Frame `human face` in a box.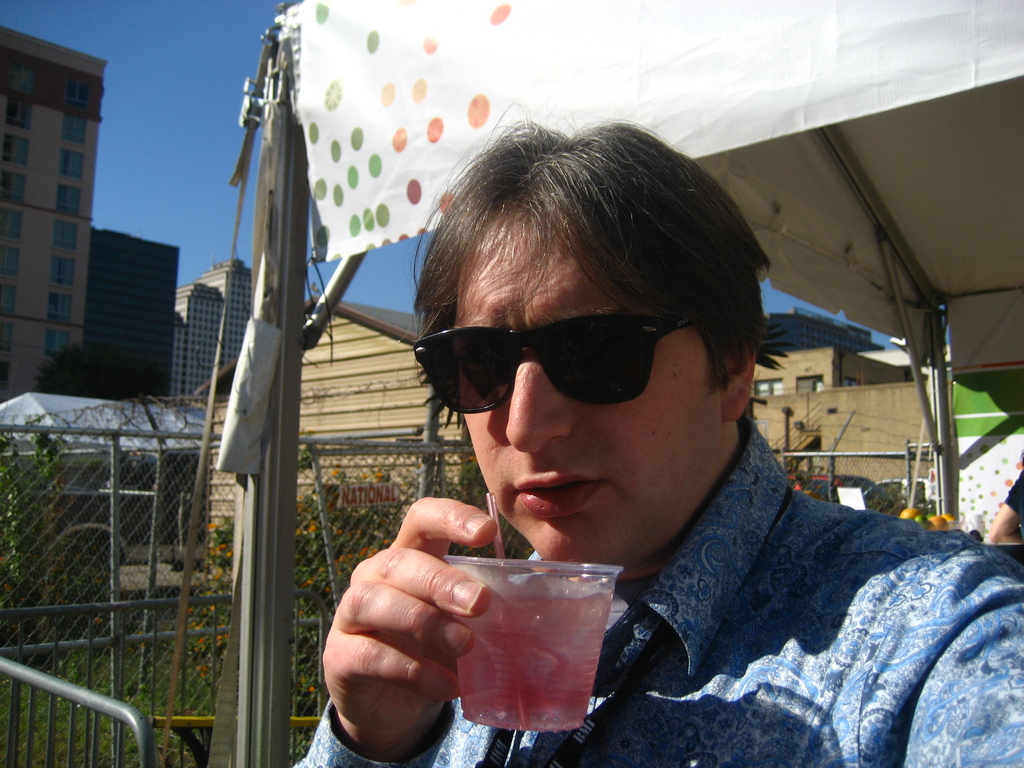
Rect(459, 211, 721, 569).
